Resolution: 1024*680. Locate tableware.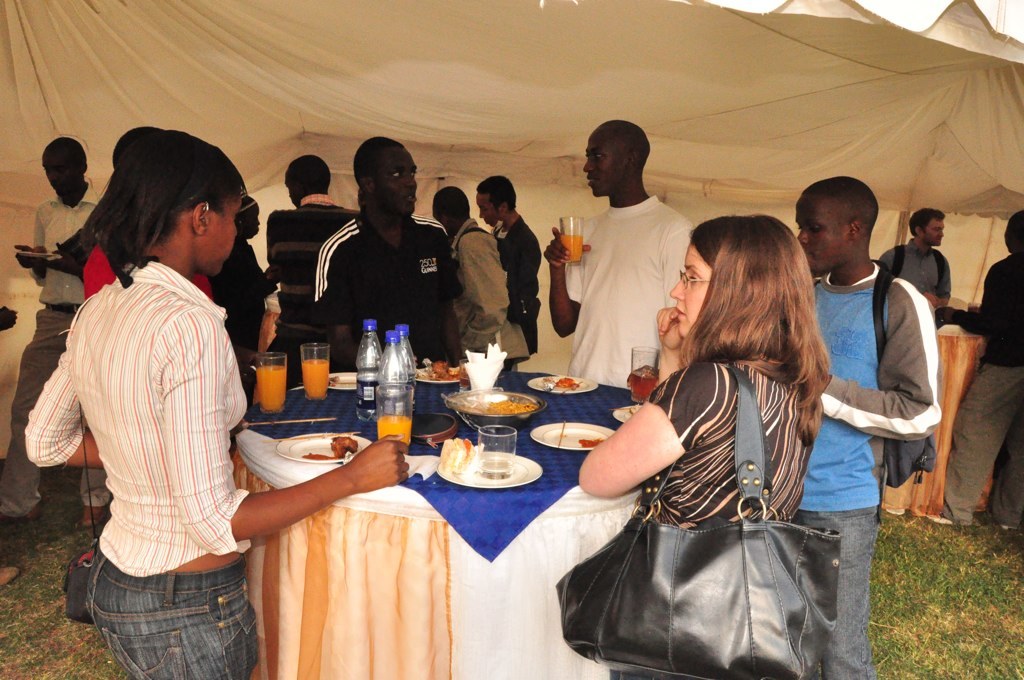
Rect(458, 357, 472, 388).
